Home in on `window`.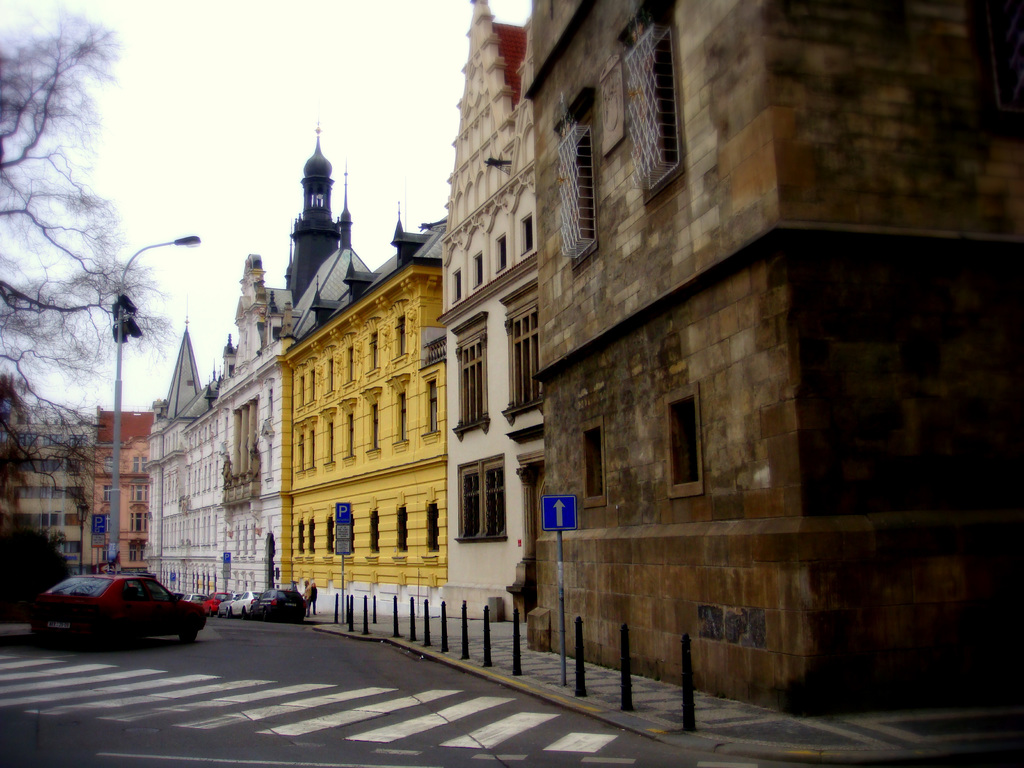
Homed in at bbox=(673, 393, 698, 486).
